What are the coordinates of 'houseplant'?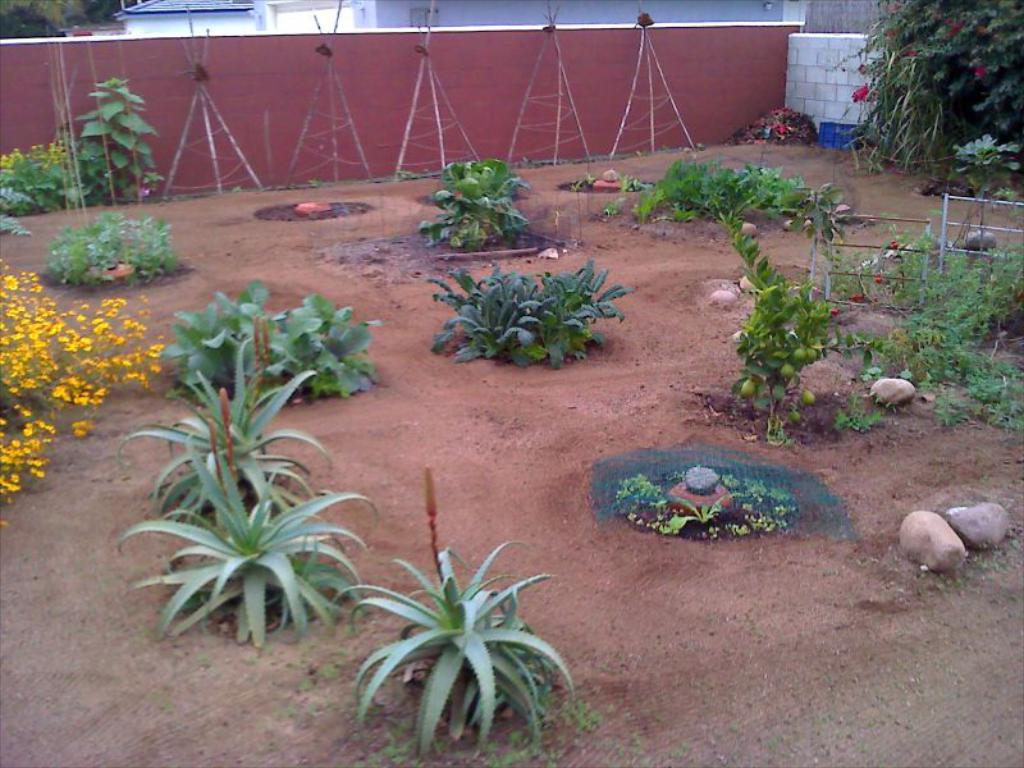
<region>712, 211, 855, 439</region>.
